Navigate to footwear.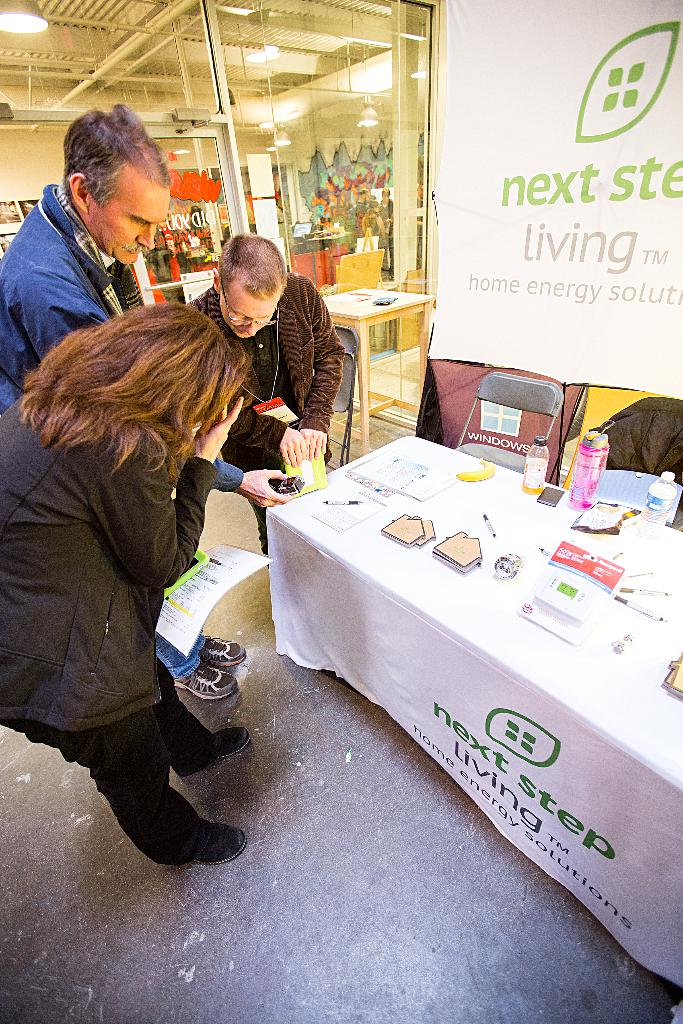
Navigation target: [177, 729, 251, 776].
